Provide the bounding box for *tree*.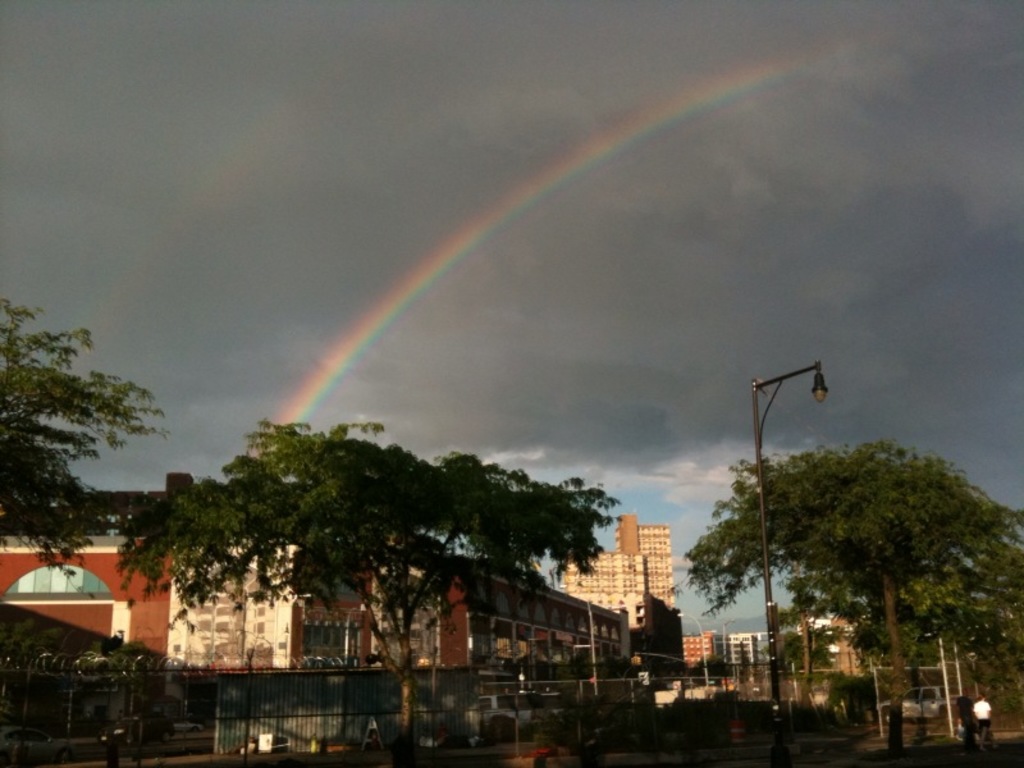
Rect(684, 431, 1023, 741).
